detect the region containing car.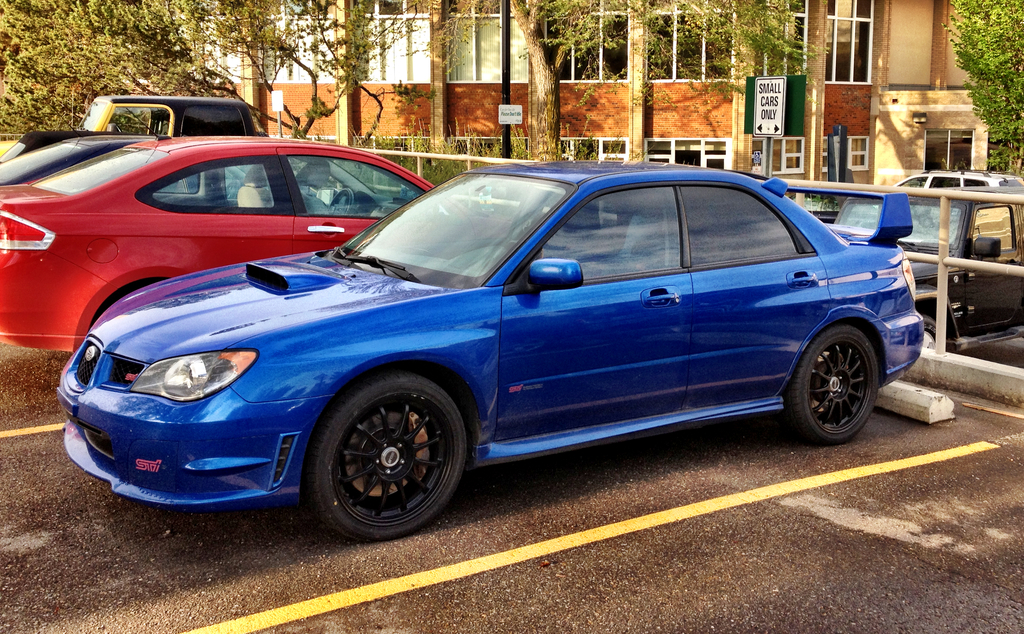
region(819, 176, 1023, 357).
